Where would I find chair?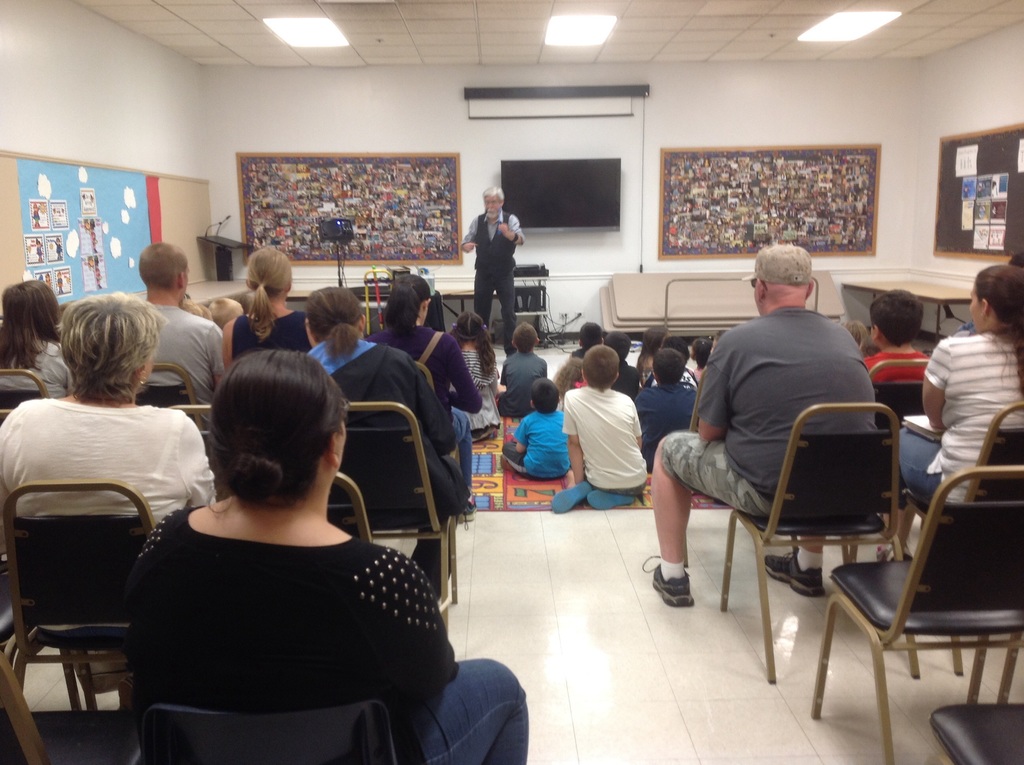
At BBox(329, 471, 379, 543).
